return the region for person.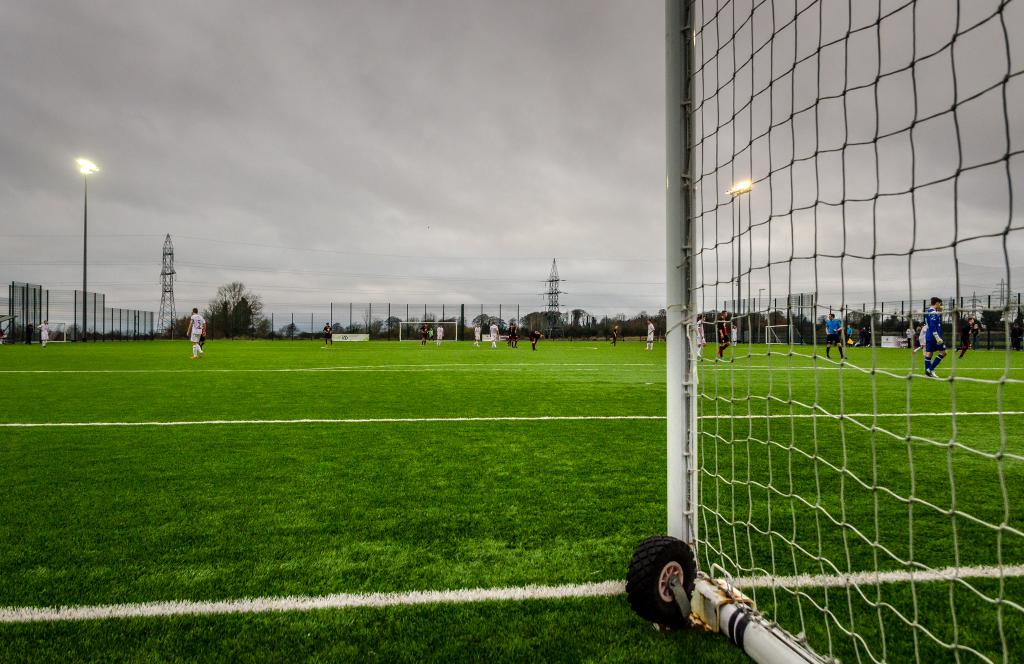
186:308:205:359.
